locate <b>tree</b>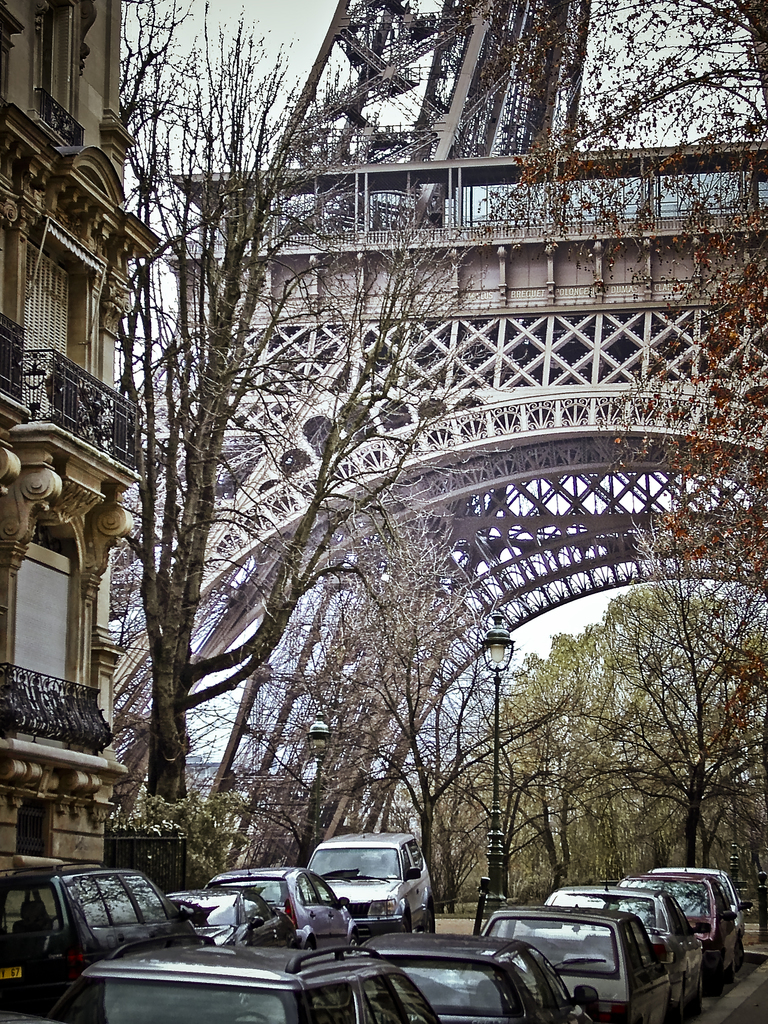
115:0:484:876
